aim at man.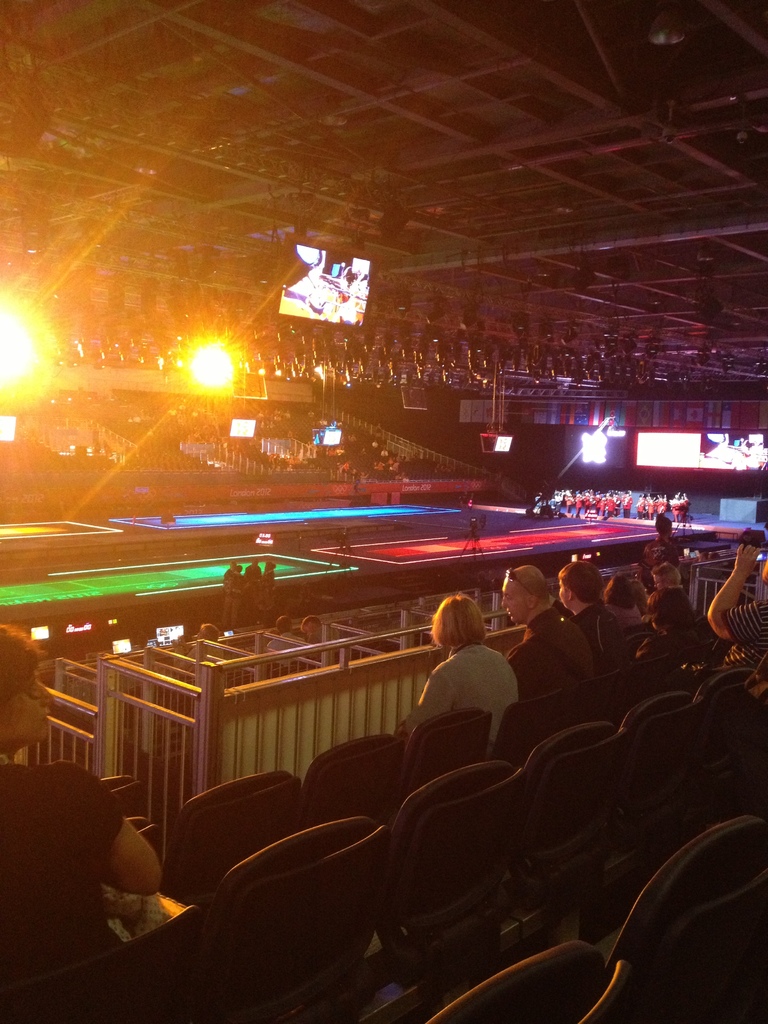
Aimed at region(739, 532, 761, 551).
